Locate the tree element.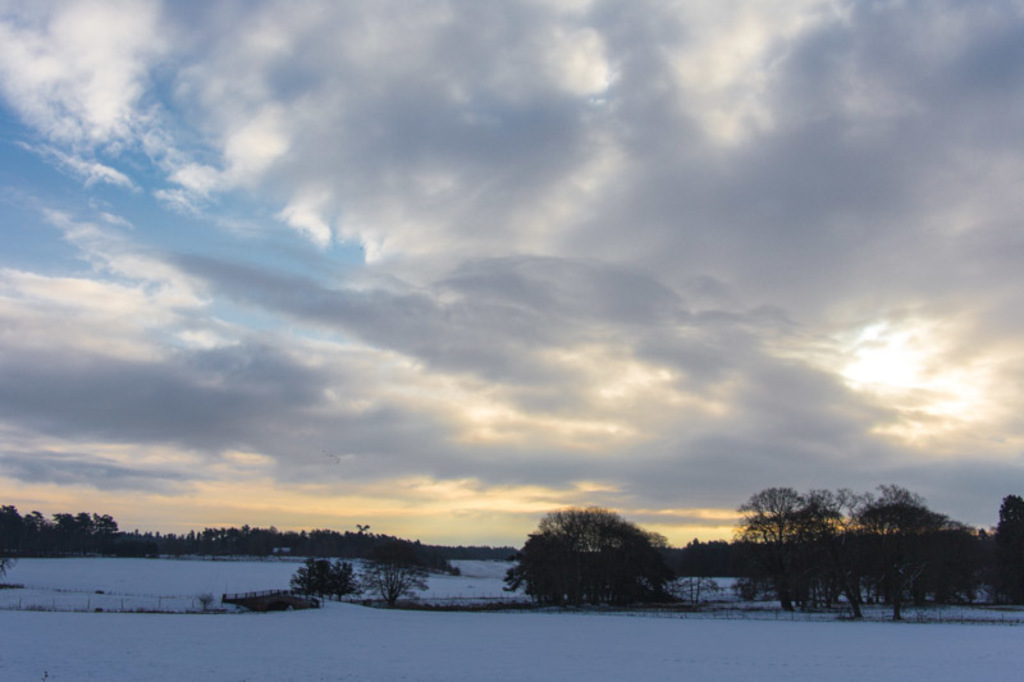
Element bbox: x1=349, y1=532, x2=438, y2=610.
